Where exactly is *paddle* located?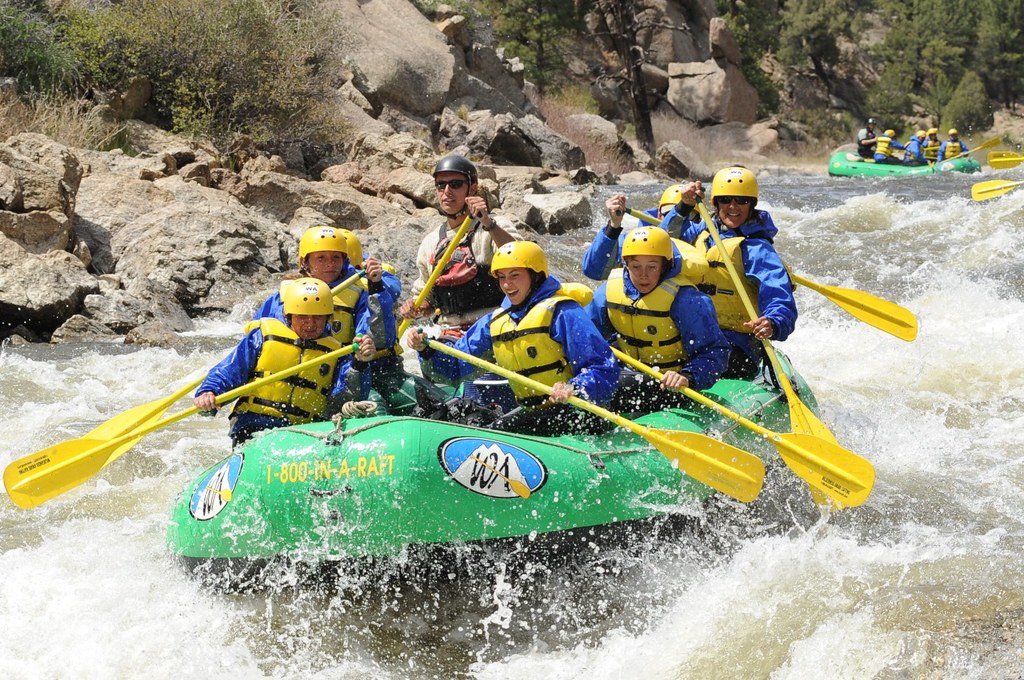
Its bounding box is select_region(792, 283, 922, 344).
